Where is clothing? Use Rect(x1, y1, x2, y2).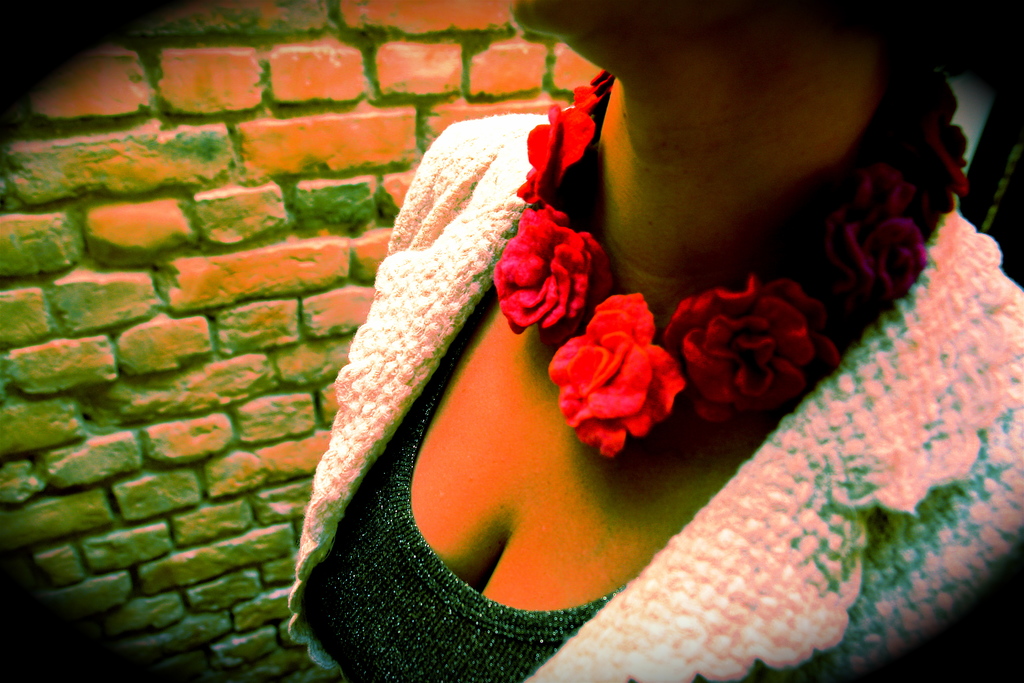
Rect(285, 117, 1023, 682).
